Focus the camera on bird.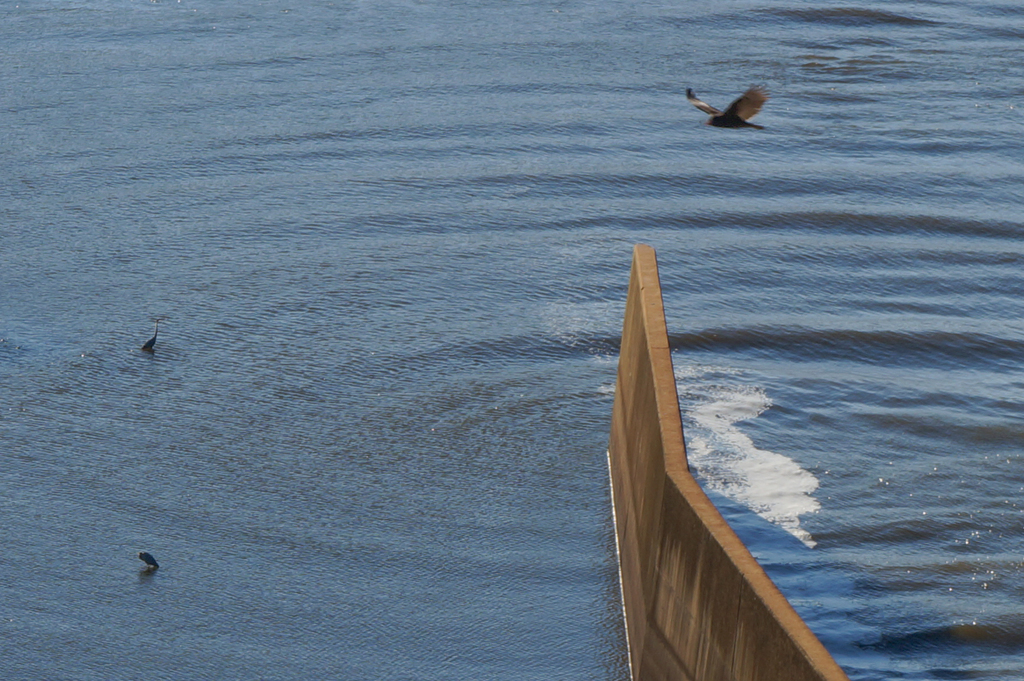
Focus region: detection(684, 69, 776, 130).
